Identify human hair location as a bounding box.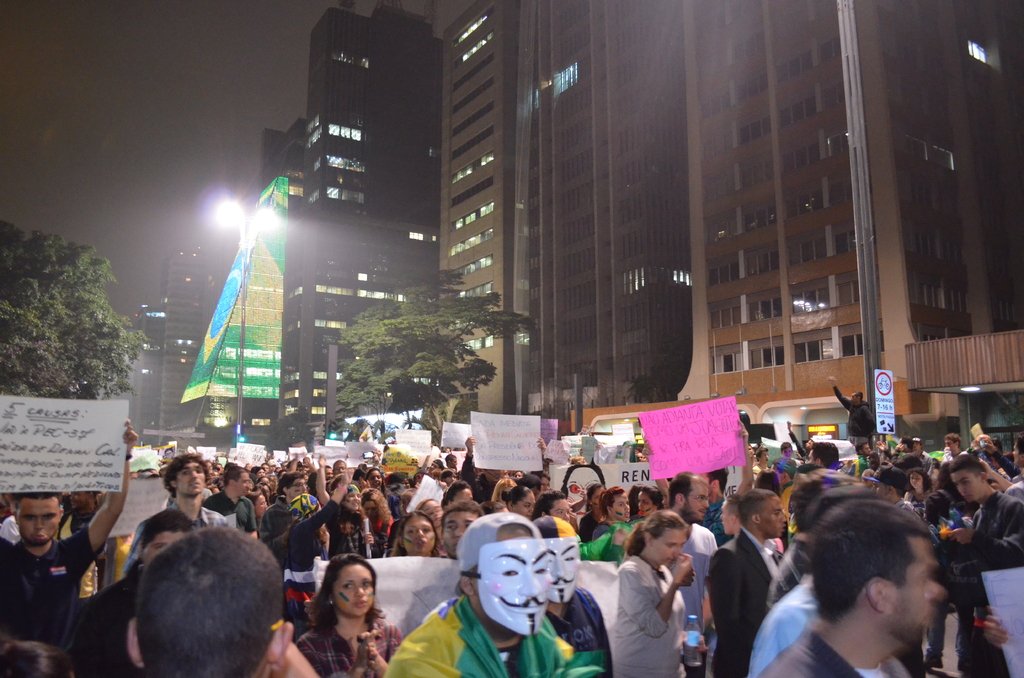
bbox(811, 502, 931, 626).
